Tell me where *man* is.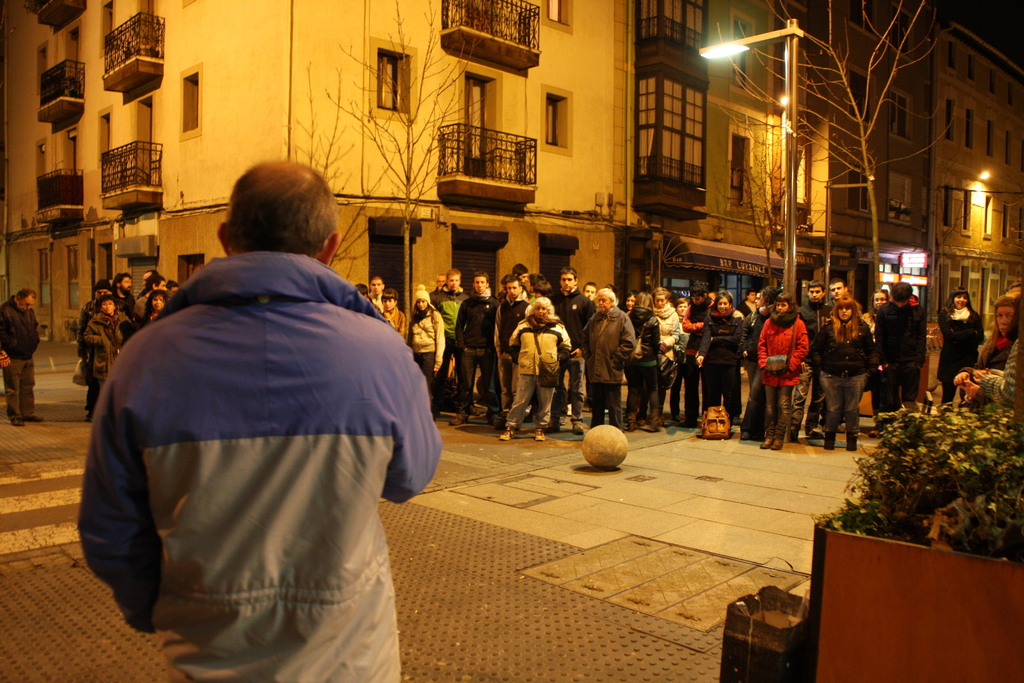
*man* is at locate(132, 274, 166, 329).
